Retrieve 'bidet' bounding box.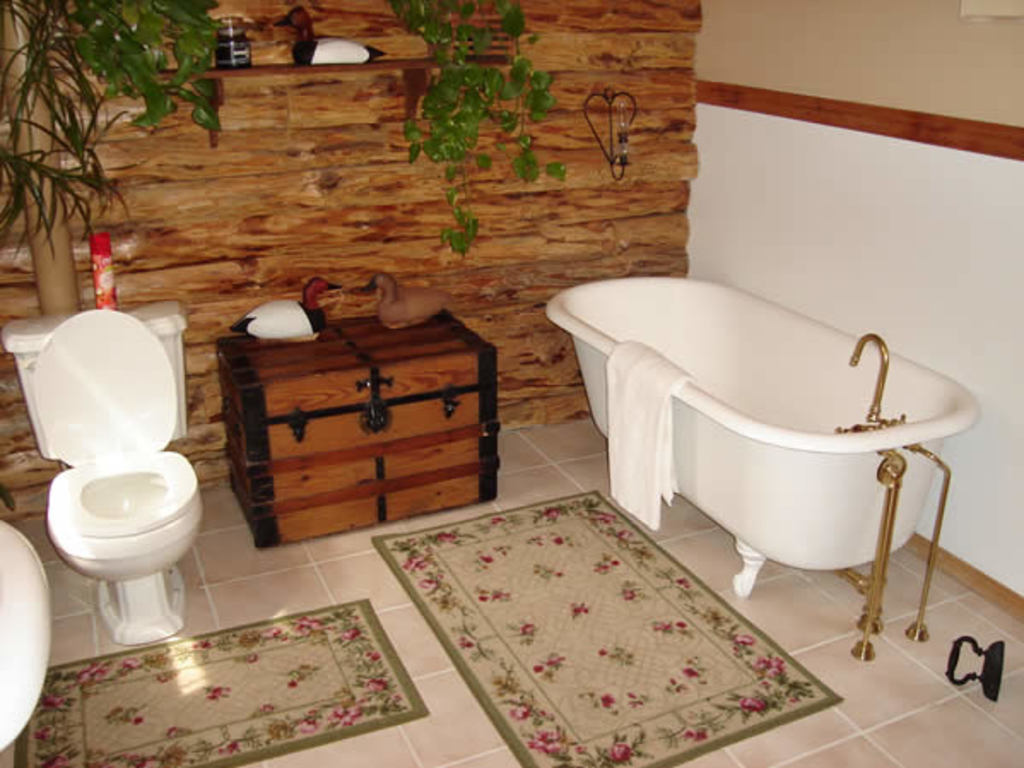
Bounding box: <region>9, 306, 193, 641</region>.
